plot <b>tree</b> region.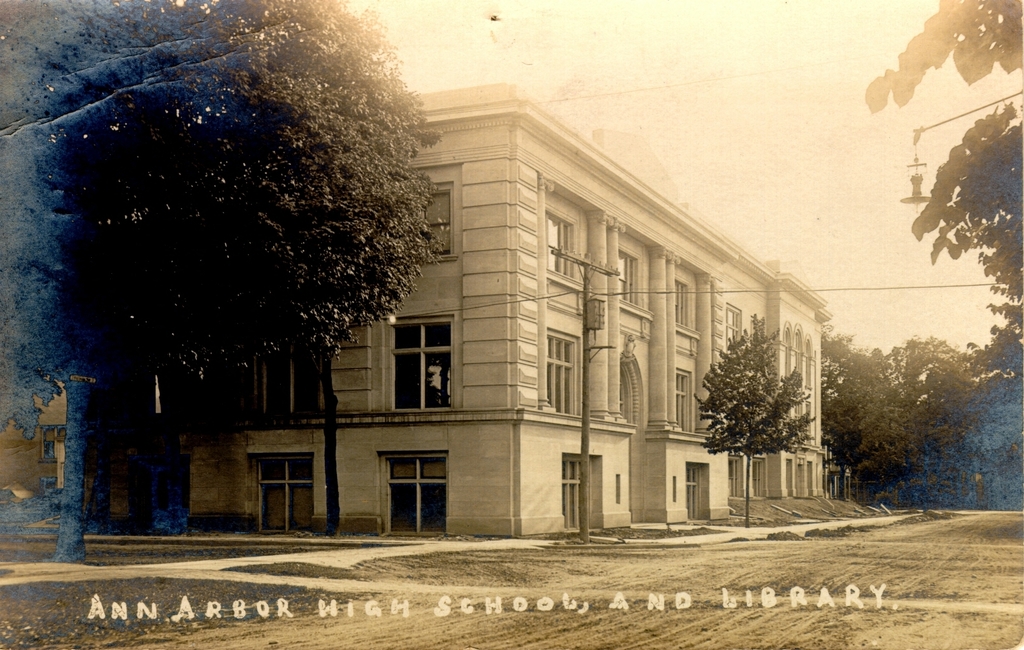
Plotted at <box>826,334,984,502</box>.
